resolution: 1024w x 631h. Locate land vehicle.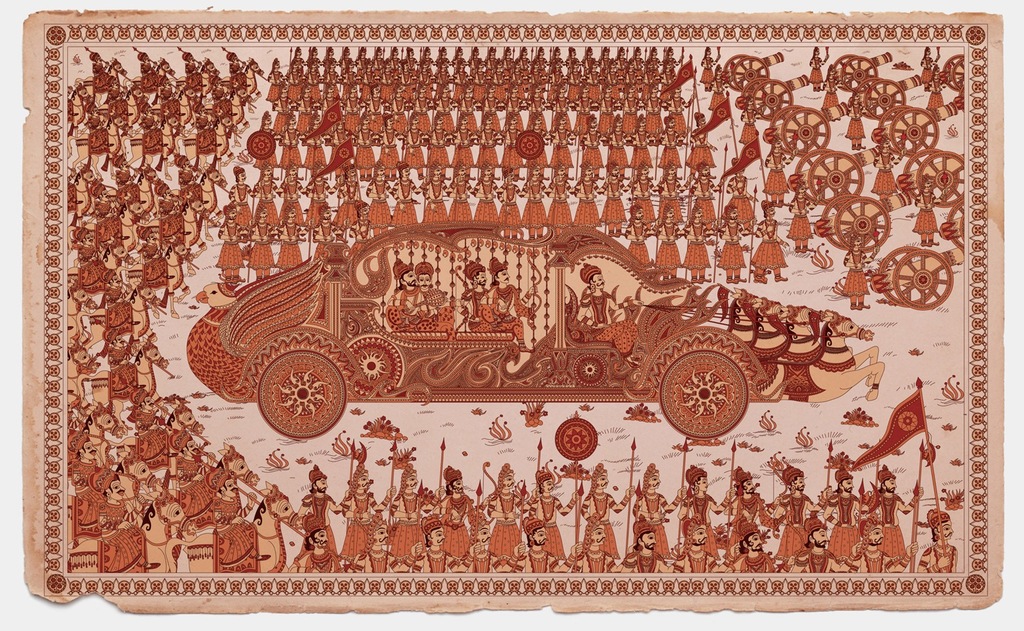
176, 222, 881, 436.
